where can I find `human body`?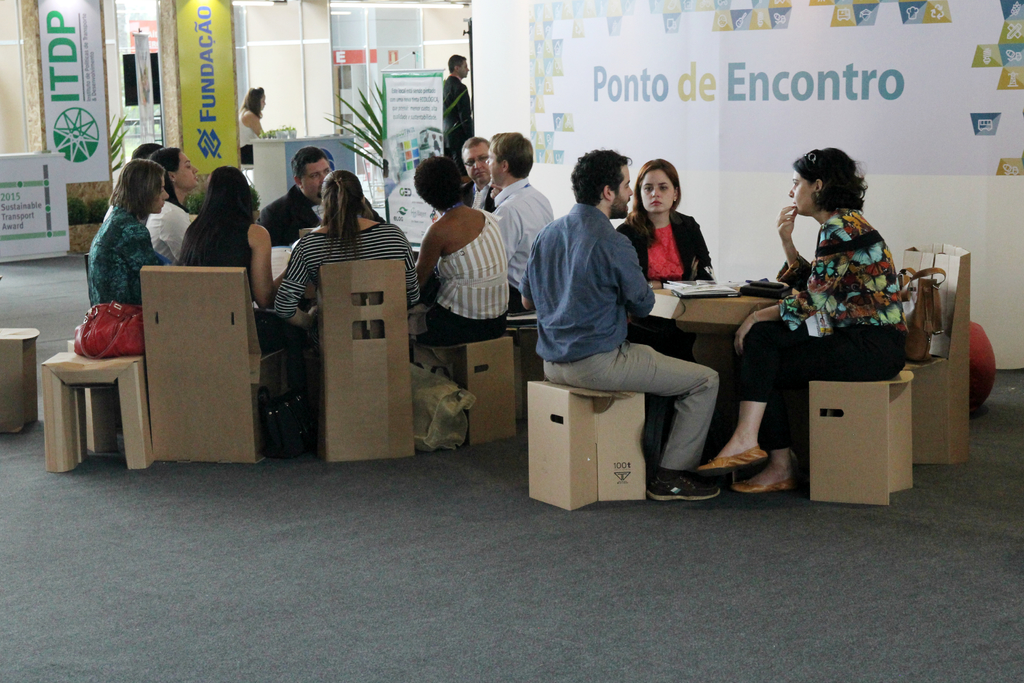
You can find it at {"left": 143, "top": 142, "right": 207, "bottom": 267}.
